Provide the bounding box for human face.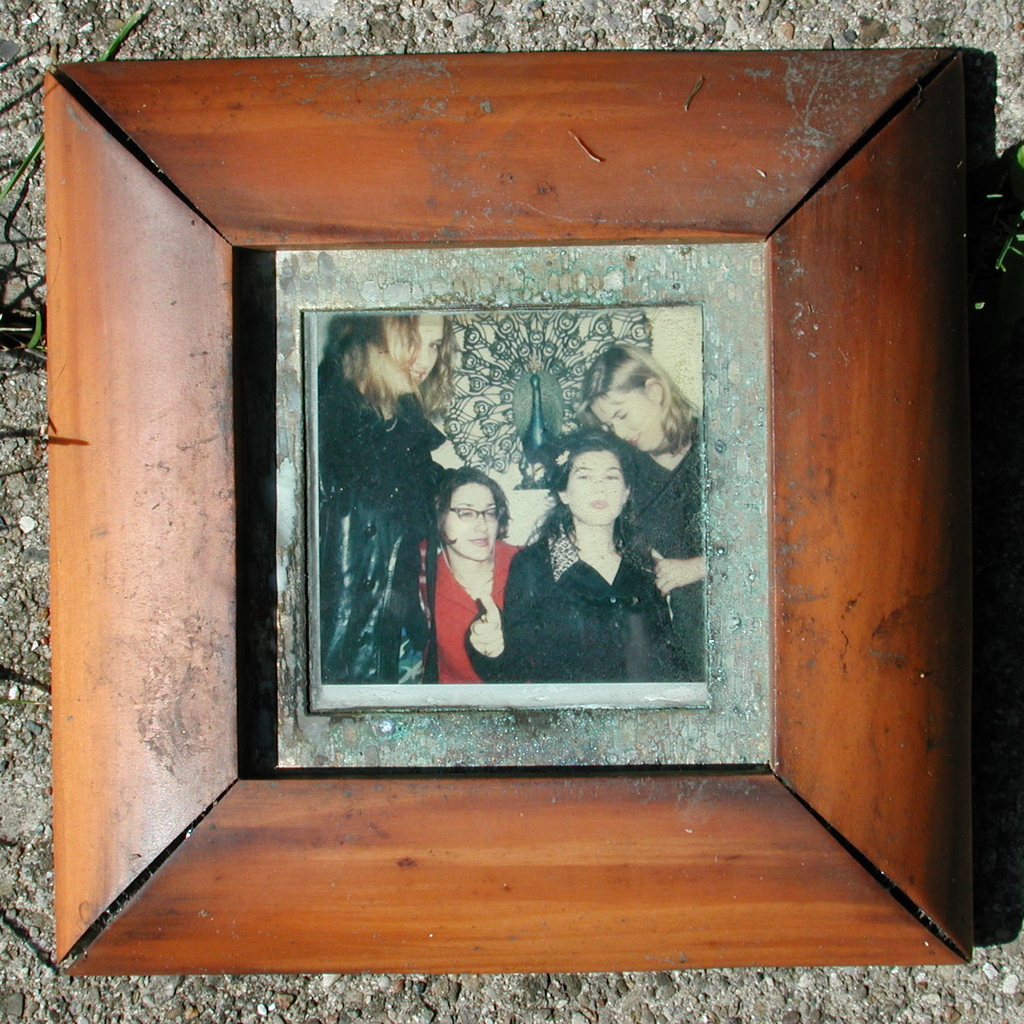
(569,453,625,529).
